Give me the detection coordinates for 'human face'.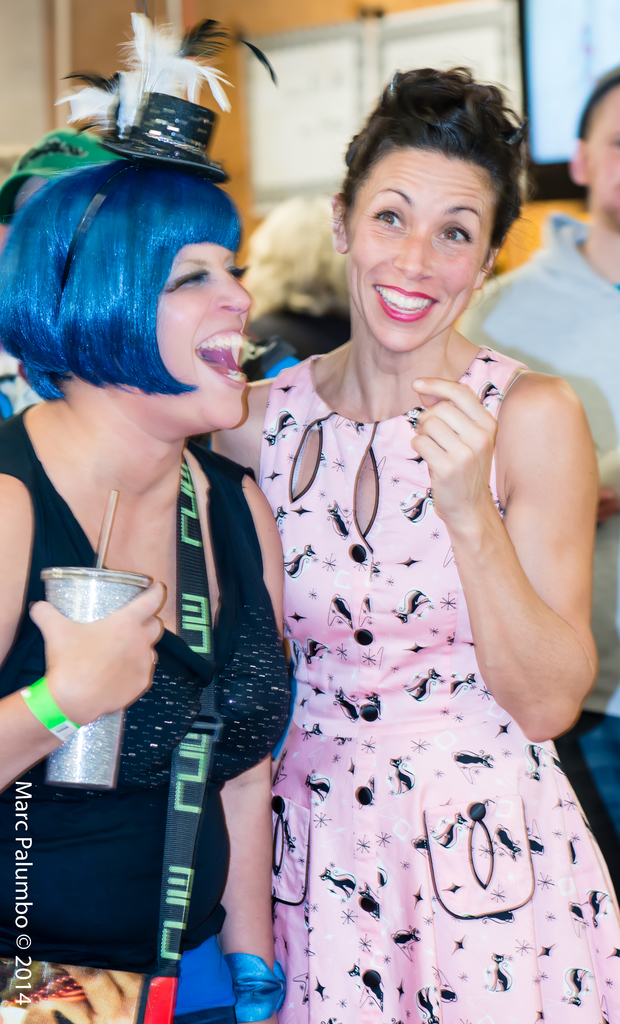
338 143 494 356.
